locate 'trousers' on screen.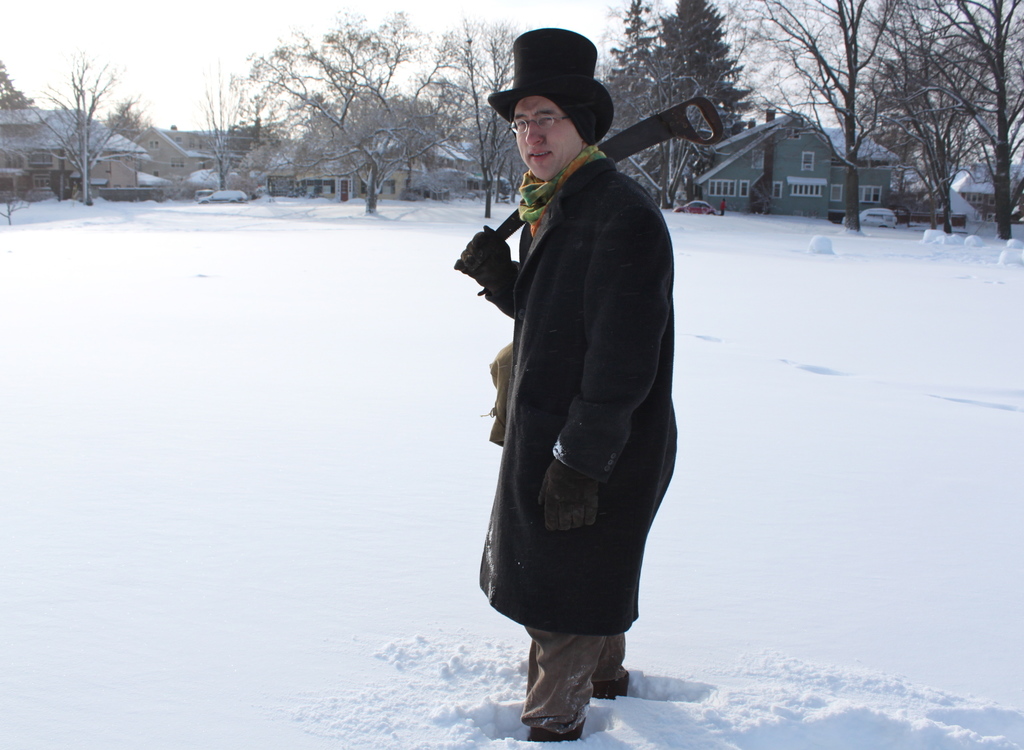
On screen at [517,623,624,731].
